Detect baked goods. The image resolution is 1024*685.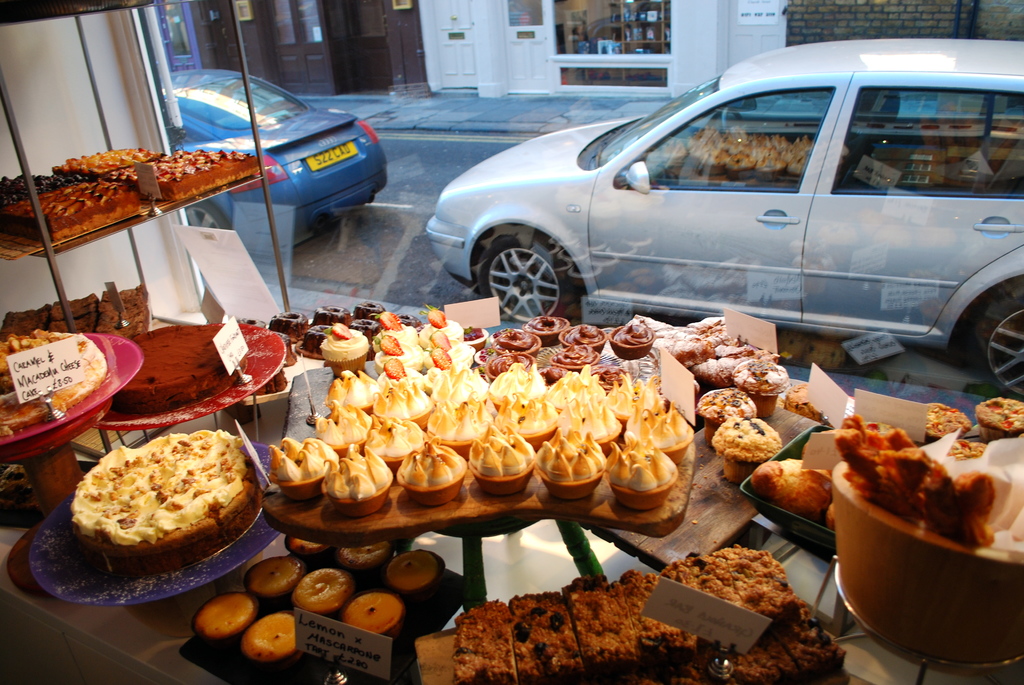
(976, 397, 1023, 445).
